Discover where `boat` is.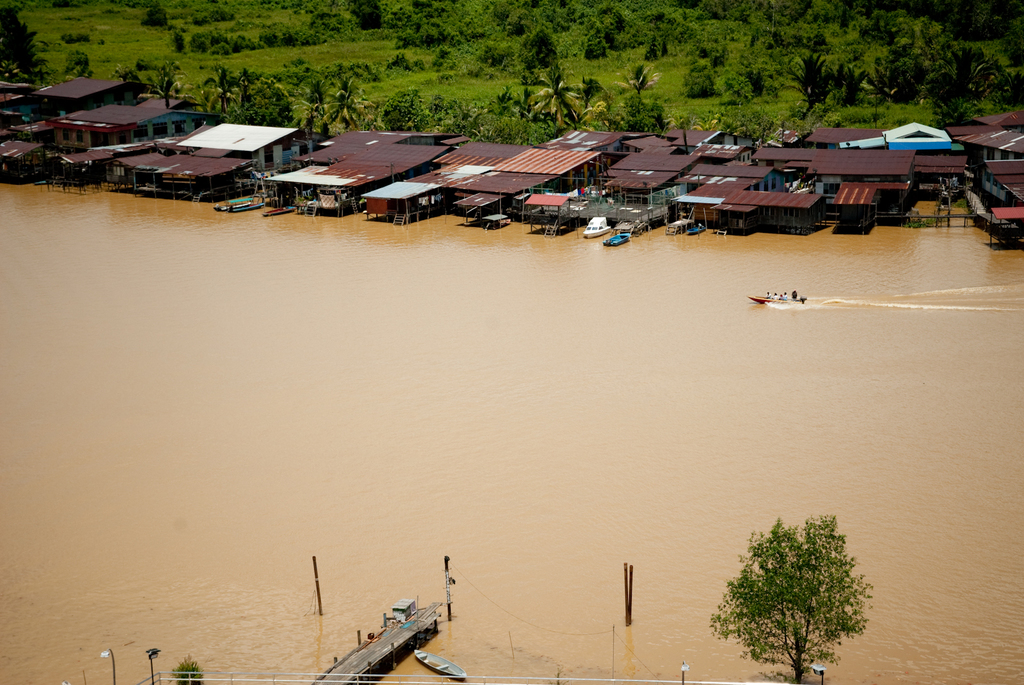
Discovered at x1=228 y1=194 x2=264 y2=217.
